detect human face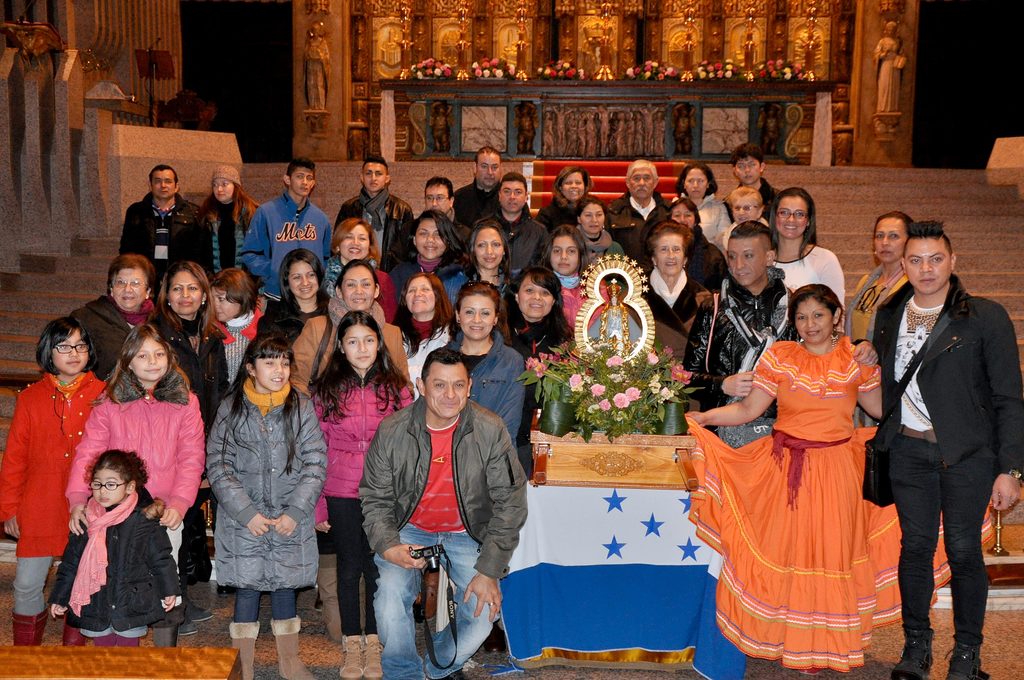
<region>155, 172, 175, 197</region>
